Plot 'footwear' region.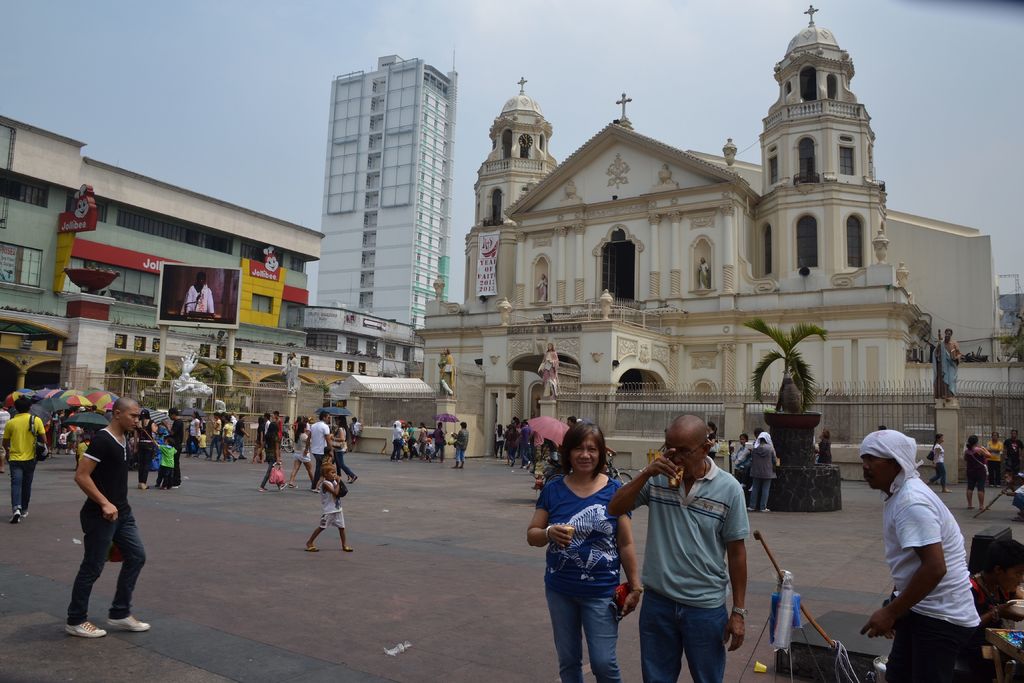
Plotted at <bbox>239, 456, 245, 458</bbox>.
